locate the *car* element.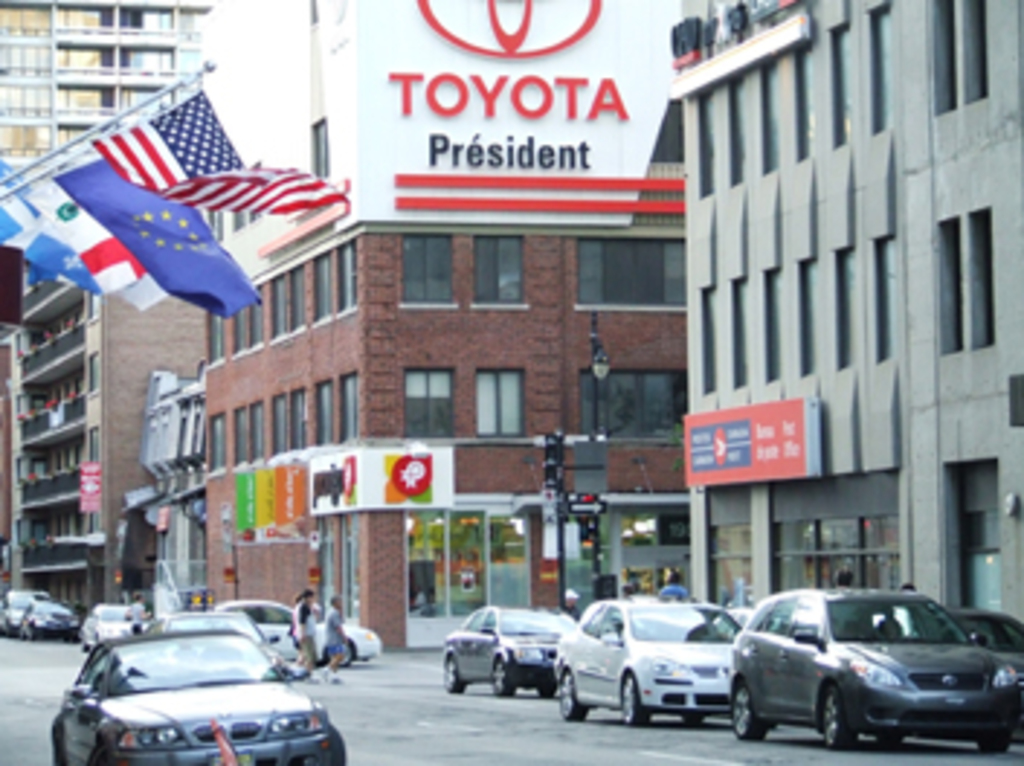
Element bbox: box(737, 589, 1021, 743).
